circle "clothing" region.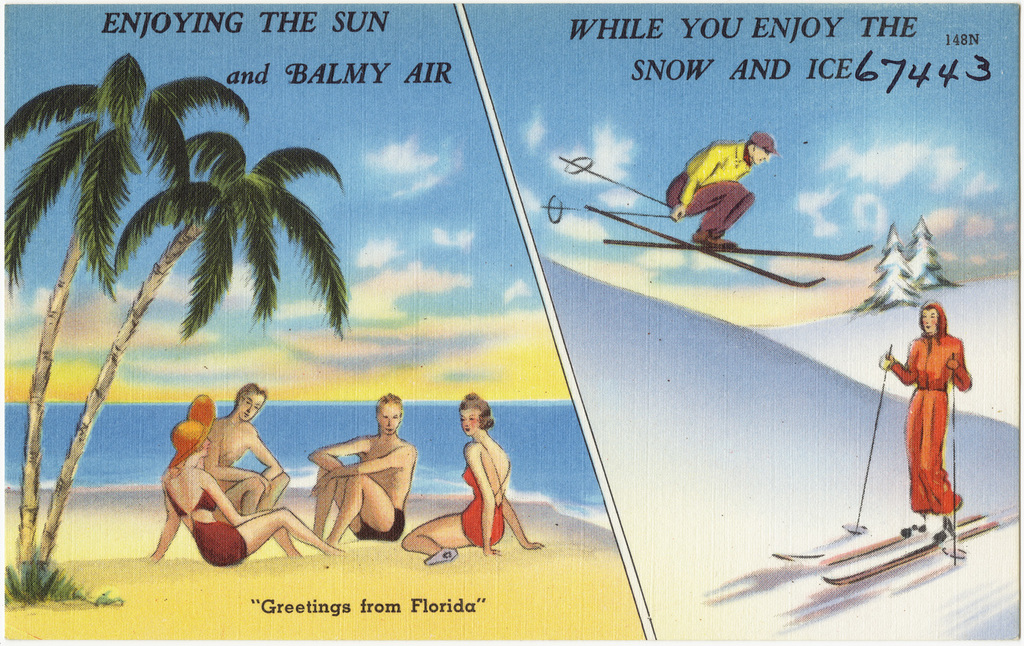
Region: x1=671, y1=122, x2=803, y2=234.
